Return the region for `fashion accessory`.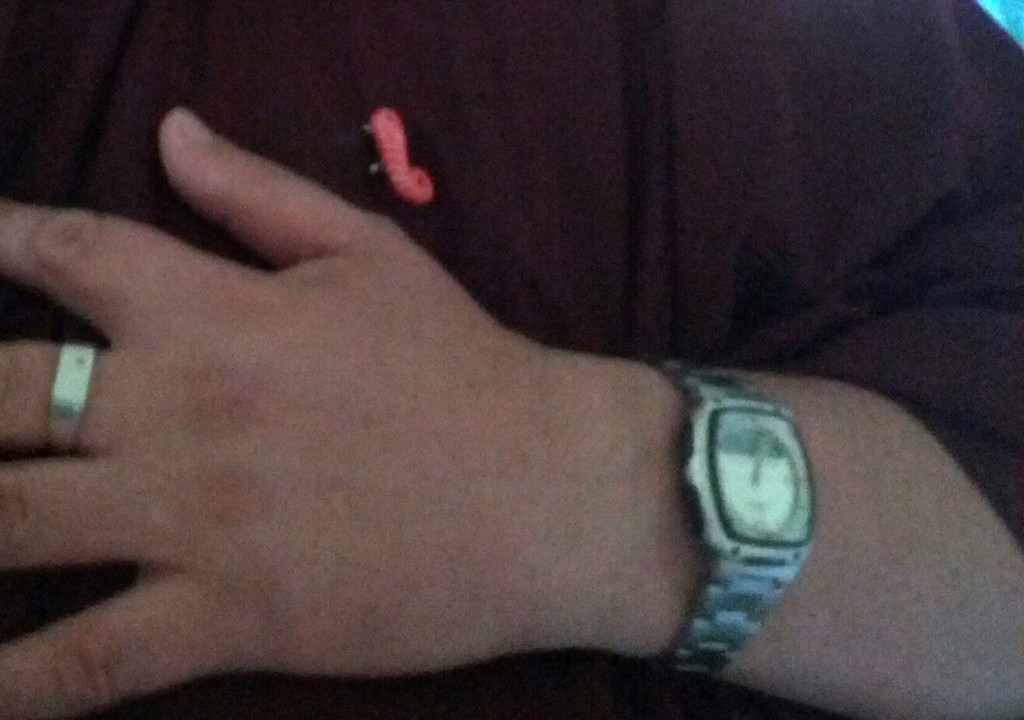
BBox(37, 339, 96, 452).
